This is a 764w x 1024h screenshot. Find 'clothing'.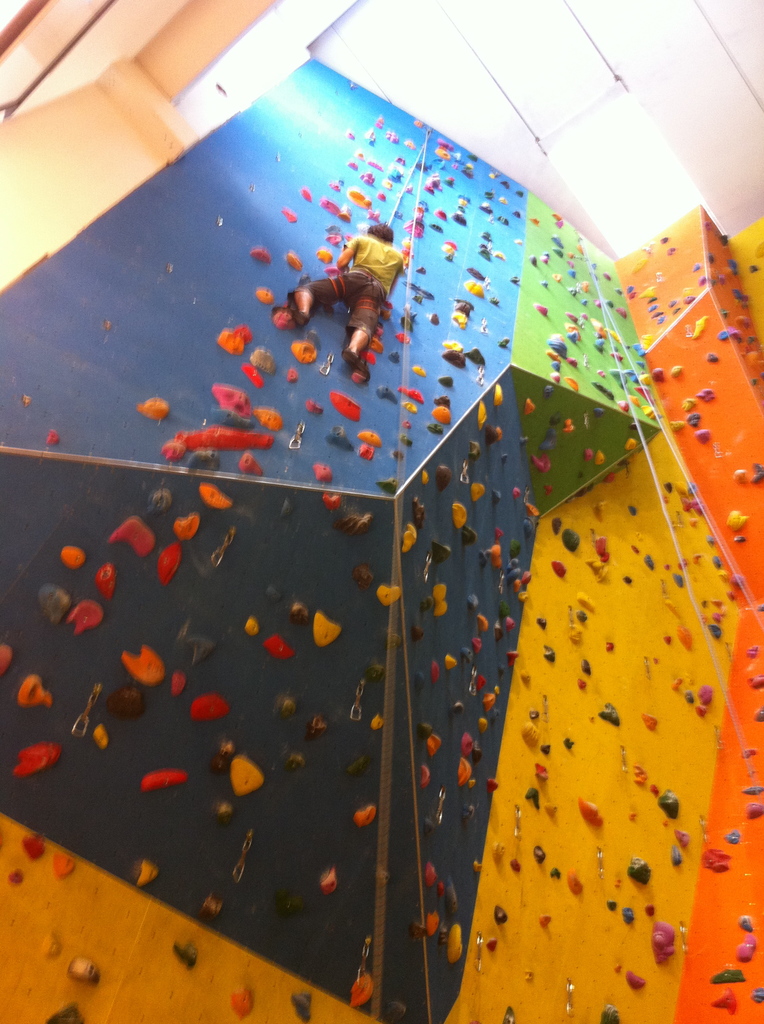
Bounding box: (x1=287, y1=228, x2=405, y2=348).
